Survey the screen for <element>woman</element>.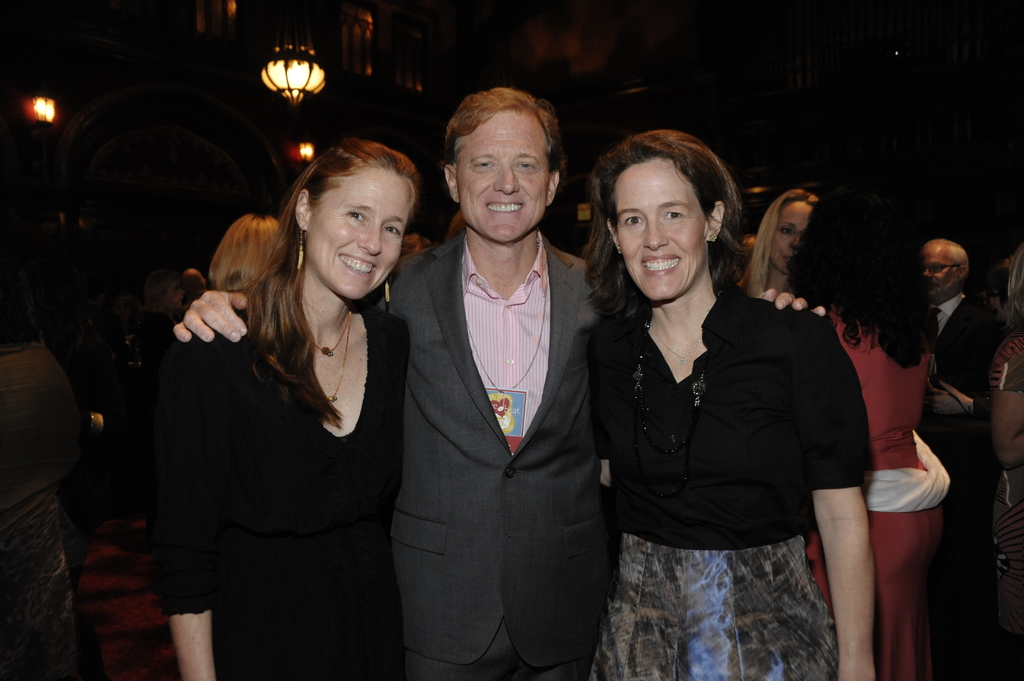
Survey found: [left=732, top=184, right=824, bottom=302].
